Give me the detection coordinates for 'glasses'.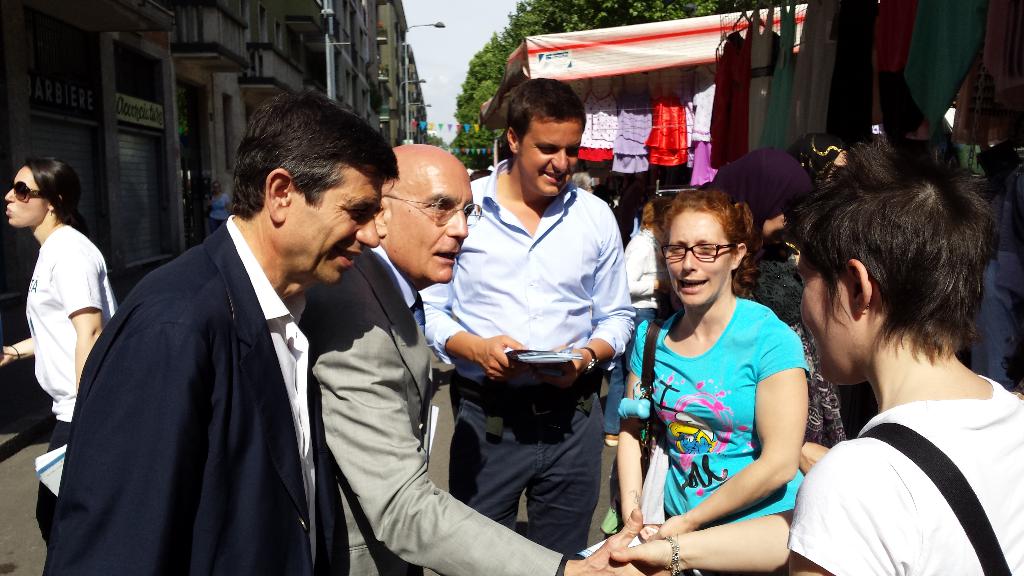
(381,195,485,222).
